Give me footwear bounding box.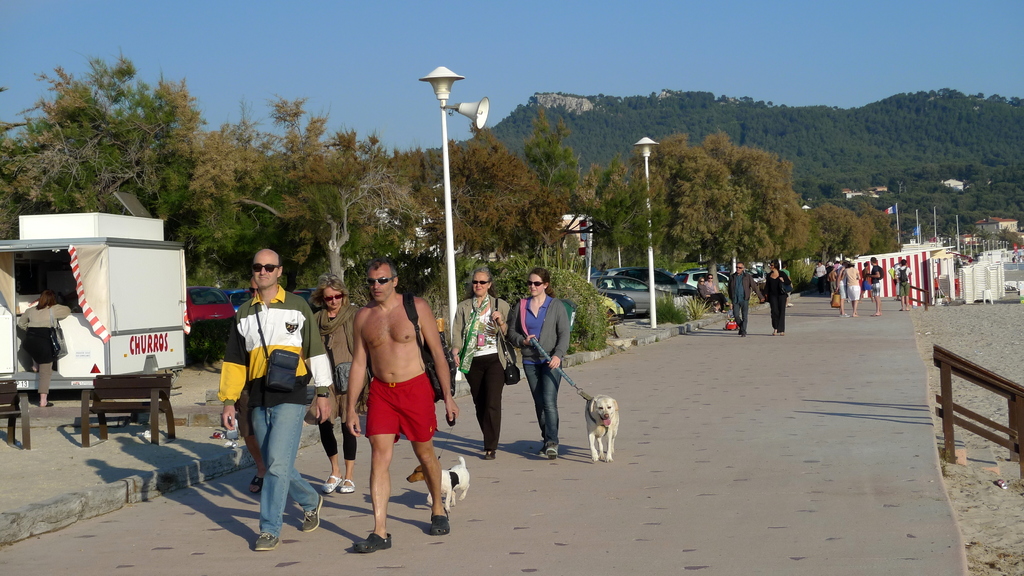
[x1=430, y1=509, x2=451, y2=538].
